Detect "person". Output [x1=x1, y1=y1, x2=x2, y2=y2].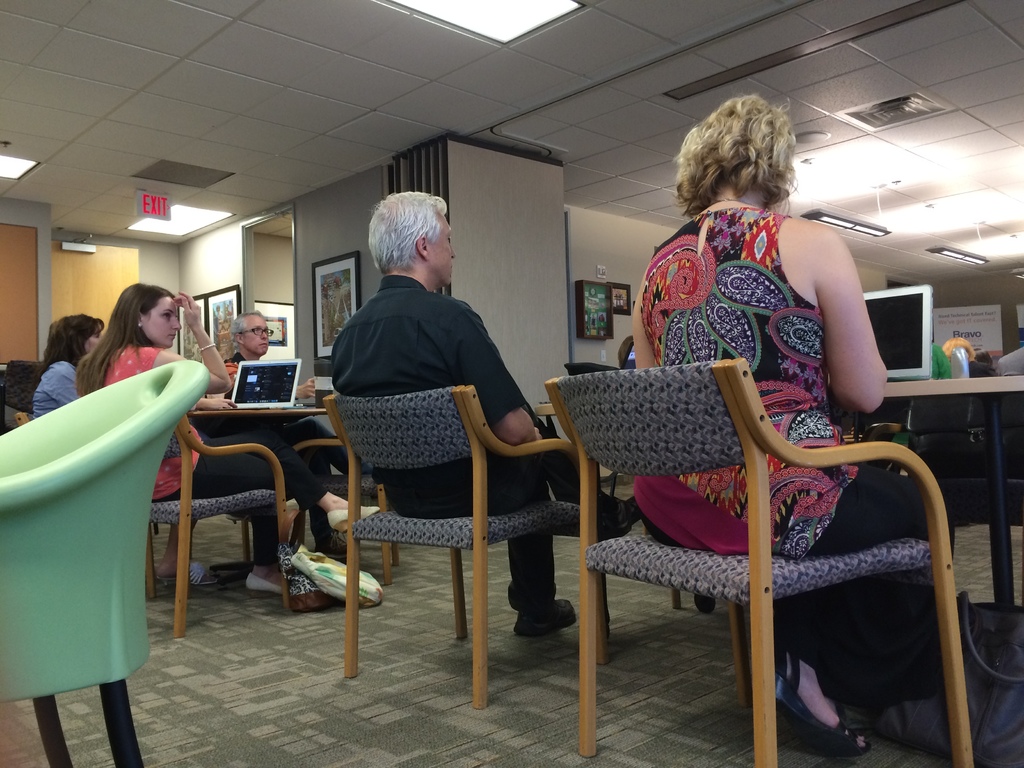
[x1=30, y1=312, x2=102, y2=412].
